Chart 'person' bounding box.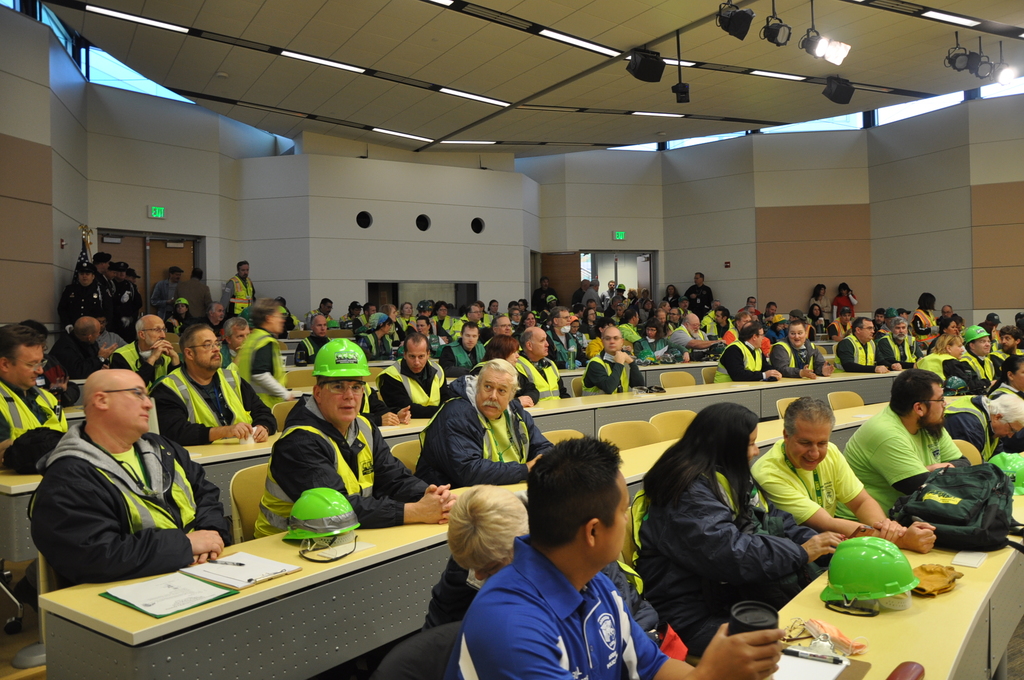
Charted: 419 480 691 660.
